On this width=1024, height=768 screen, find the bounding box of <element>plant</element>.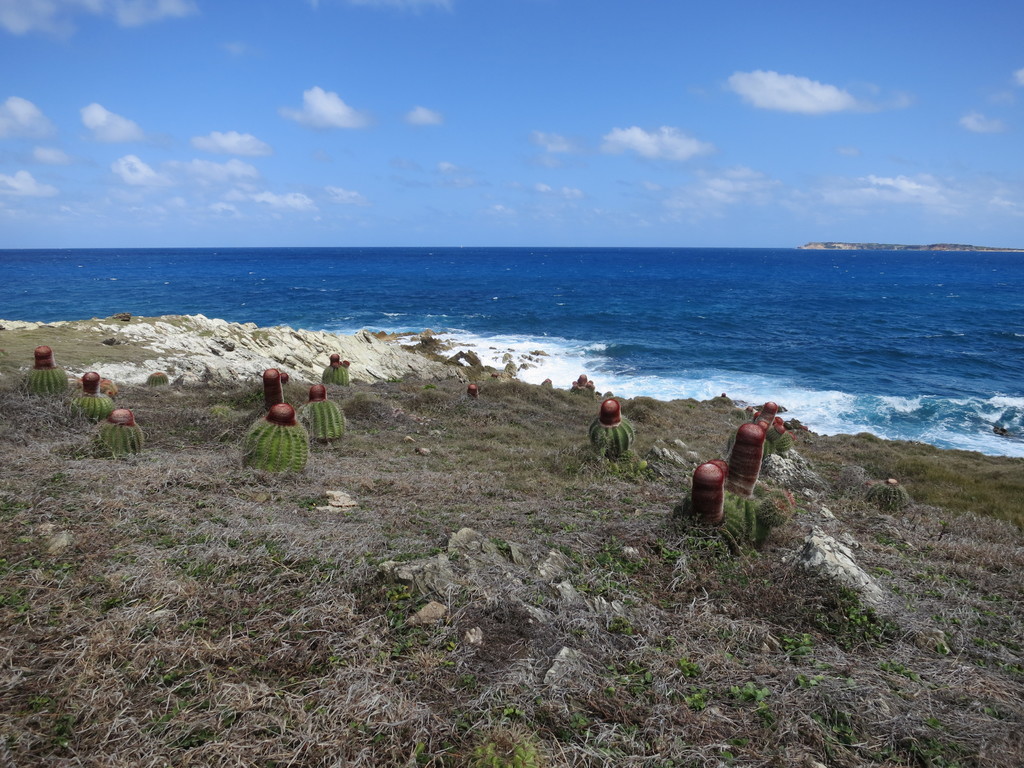
Bounding box: pyautogui.locateOnScreen(726, 414, 793, 546).
